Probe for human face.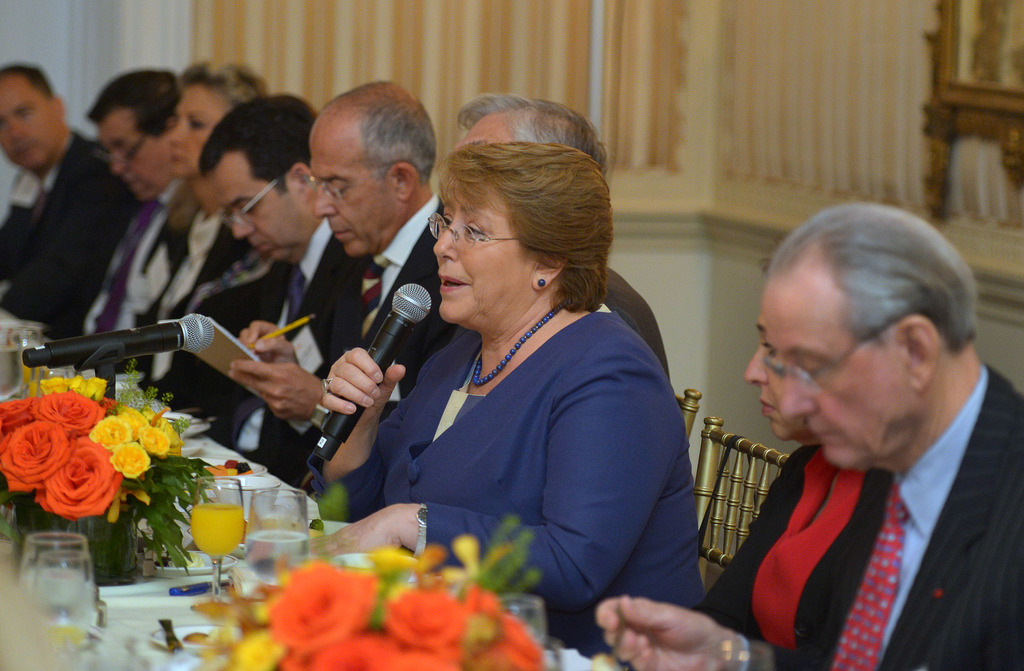
Probe result: 215:150:312:267.
